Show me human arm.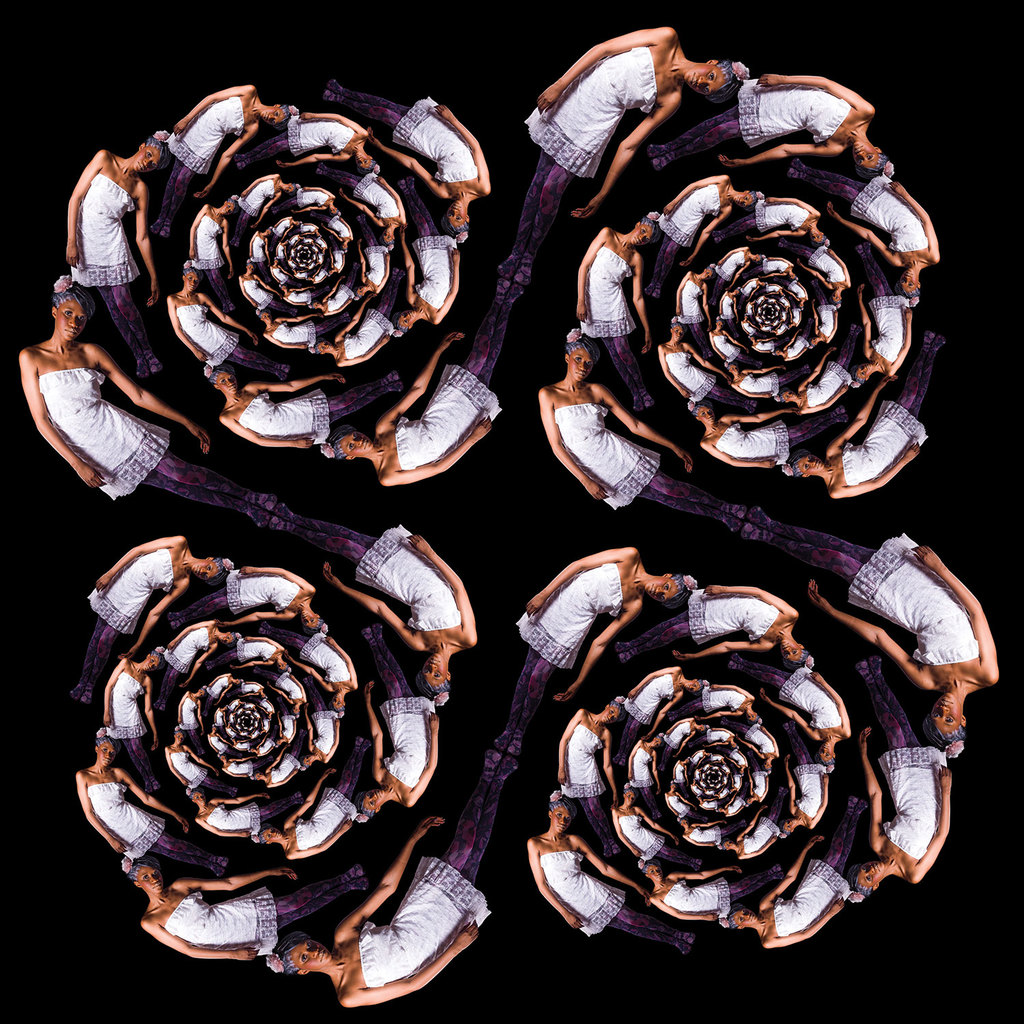
human arm is here: box=[855, 285, 877, 359].
